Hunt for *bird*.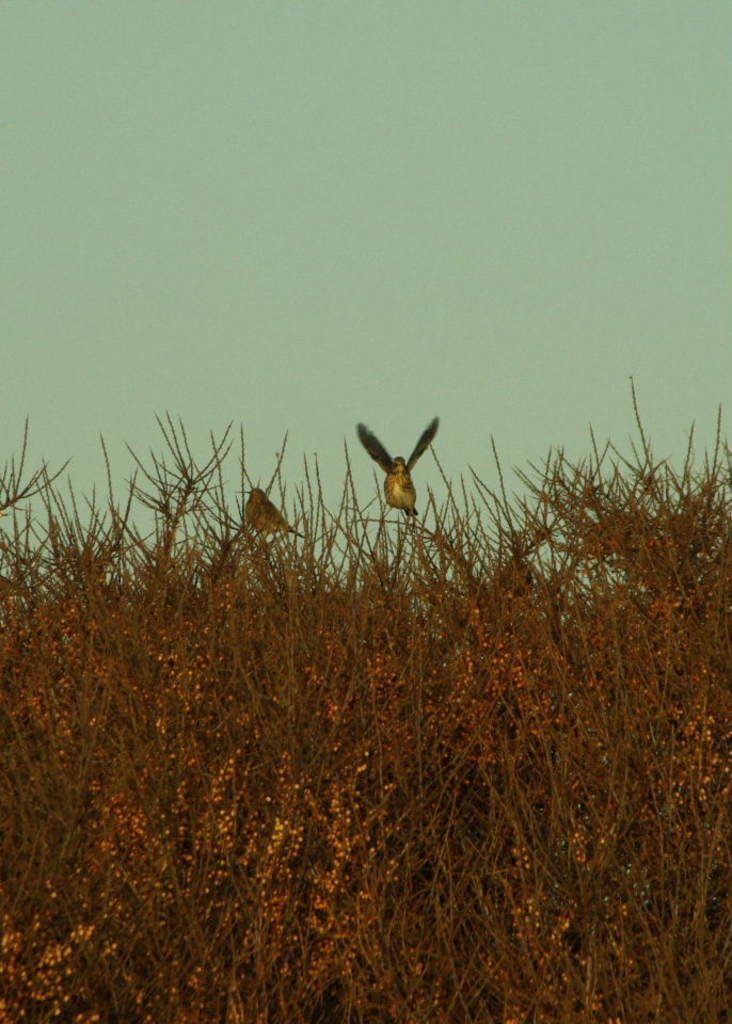
Hunted down at [x1=357, y1=423, x2=442, y2=523].
